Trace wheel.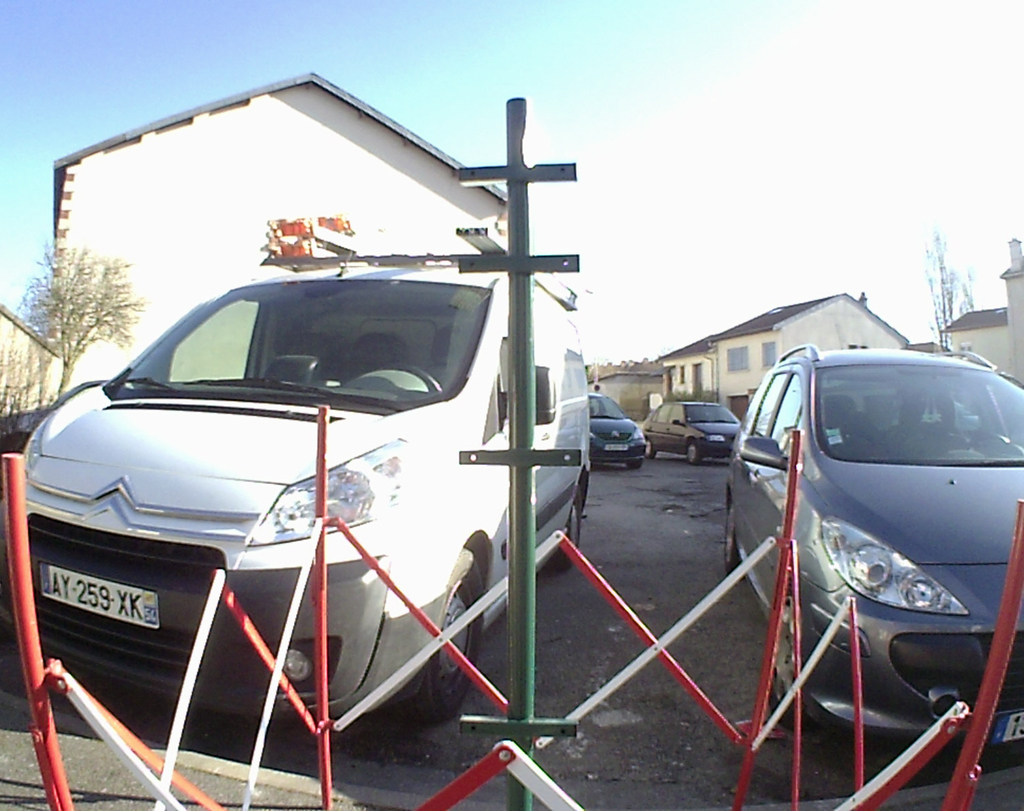
Traced to [648, 450, 656, 463].
